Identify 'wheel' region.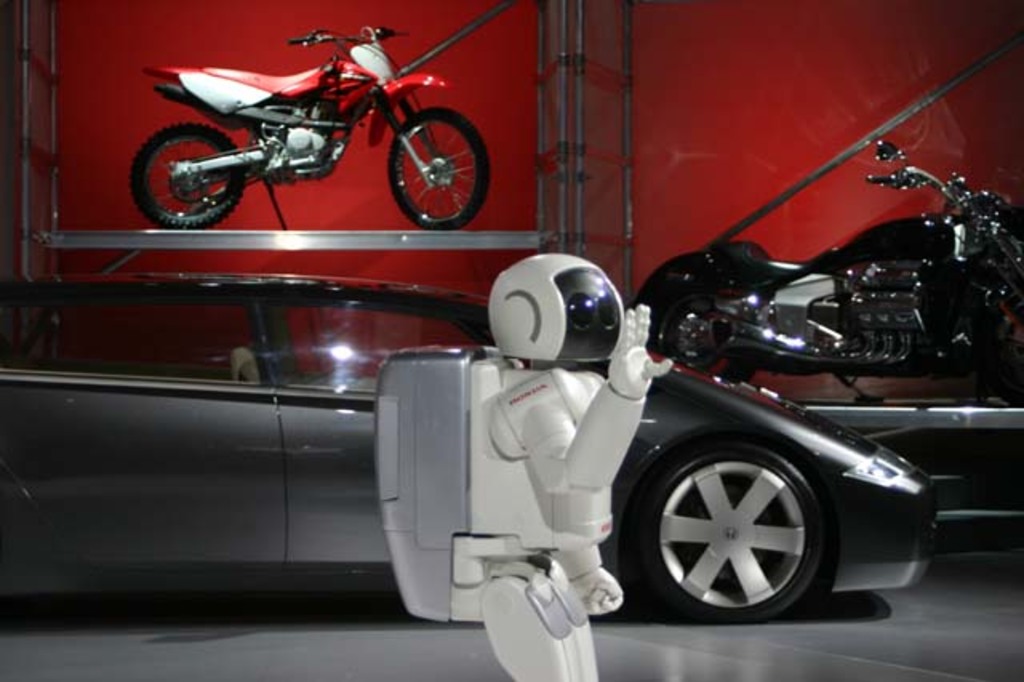
Region: region(386, 109, 493, 227).
